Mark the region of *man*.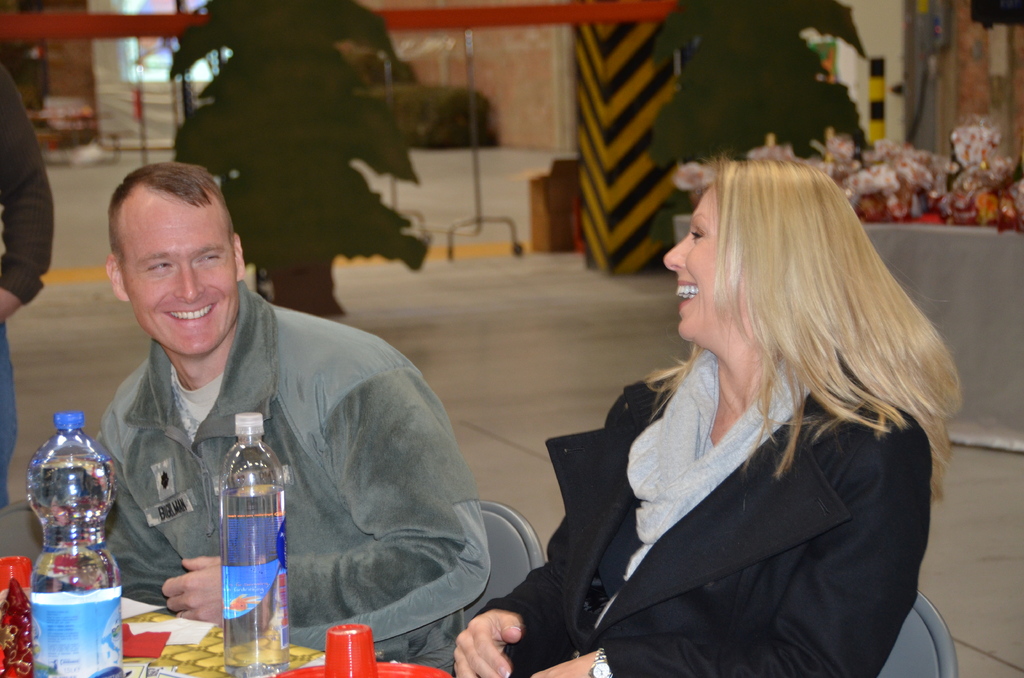
Region: box(69, 168, 477, 665).
